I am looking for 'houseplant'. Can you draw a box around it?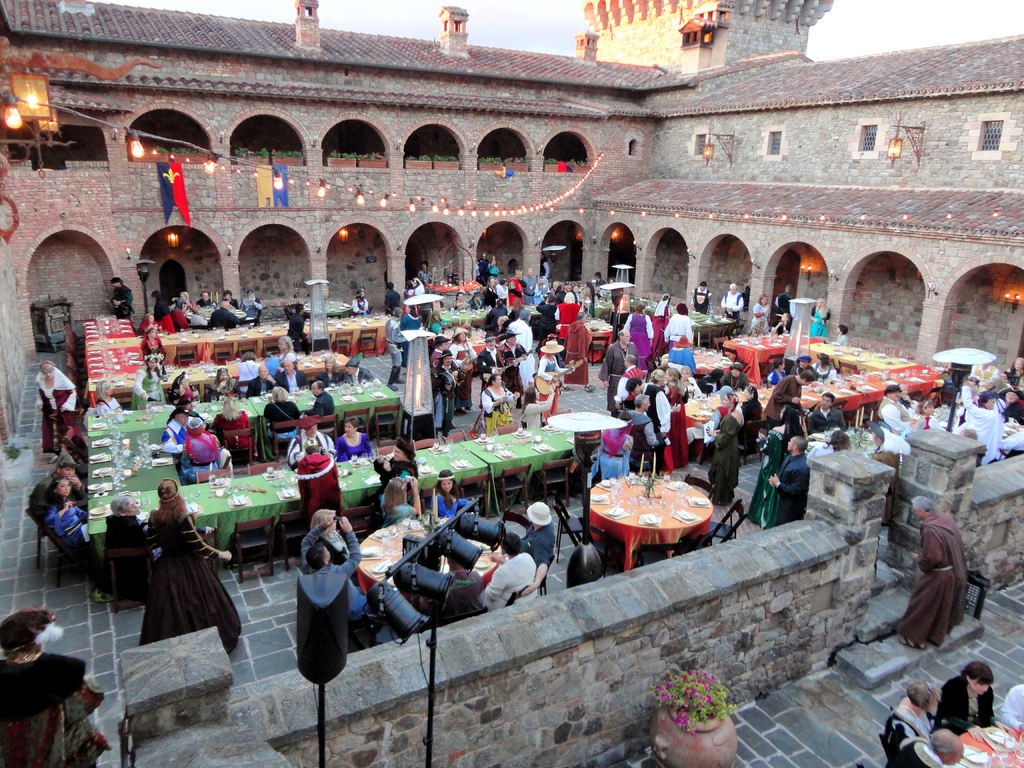
Sure, the bounding box is (left=229, top=140, right=308, bottom=161).
